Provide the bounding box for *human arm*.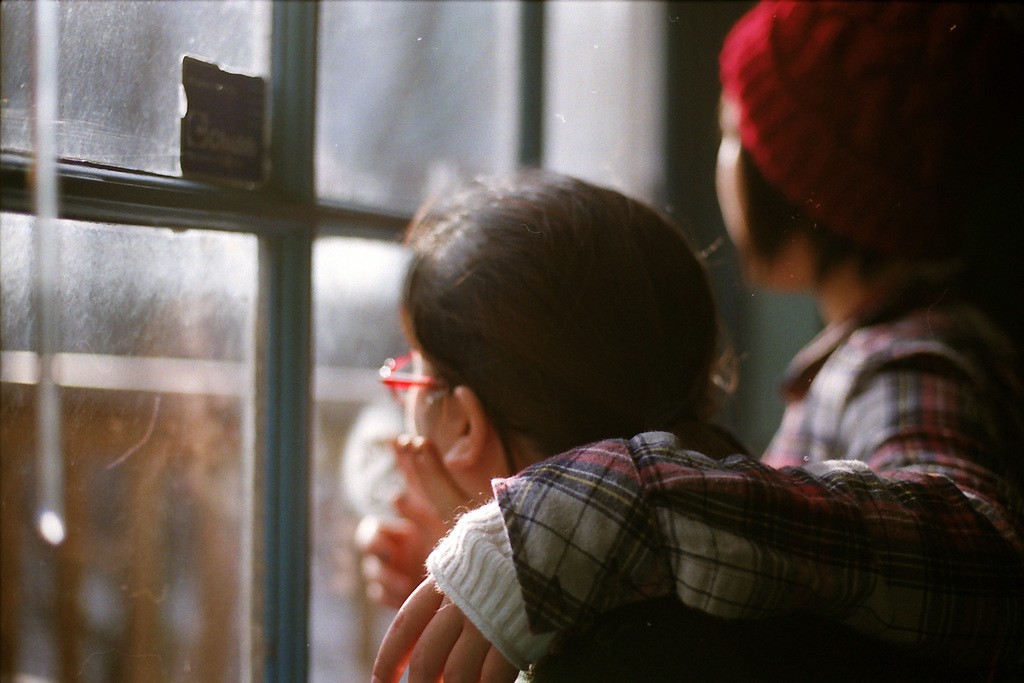
detection(359, 513, 435, 611).
